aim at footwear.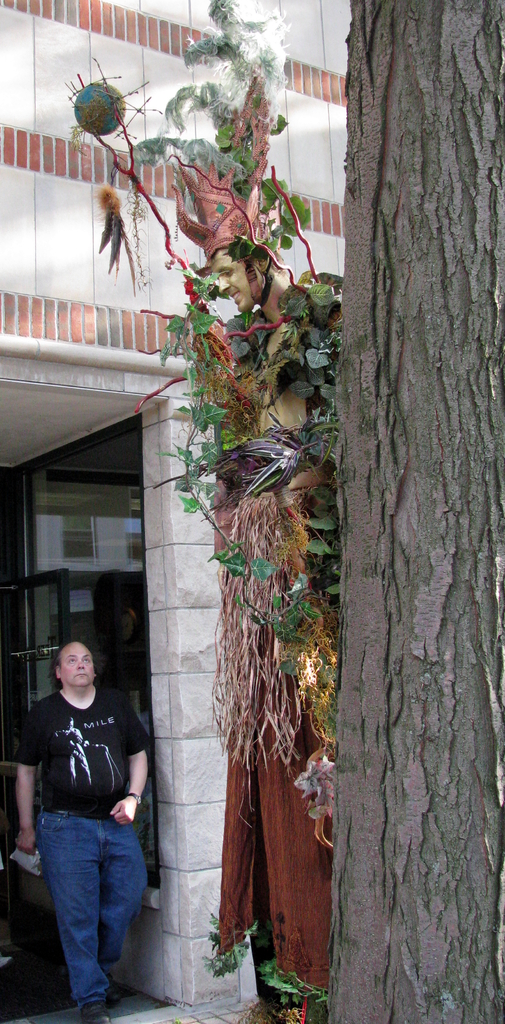
Aimed at crop(76, 981, 111, 1023).
